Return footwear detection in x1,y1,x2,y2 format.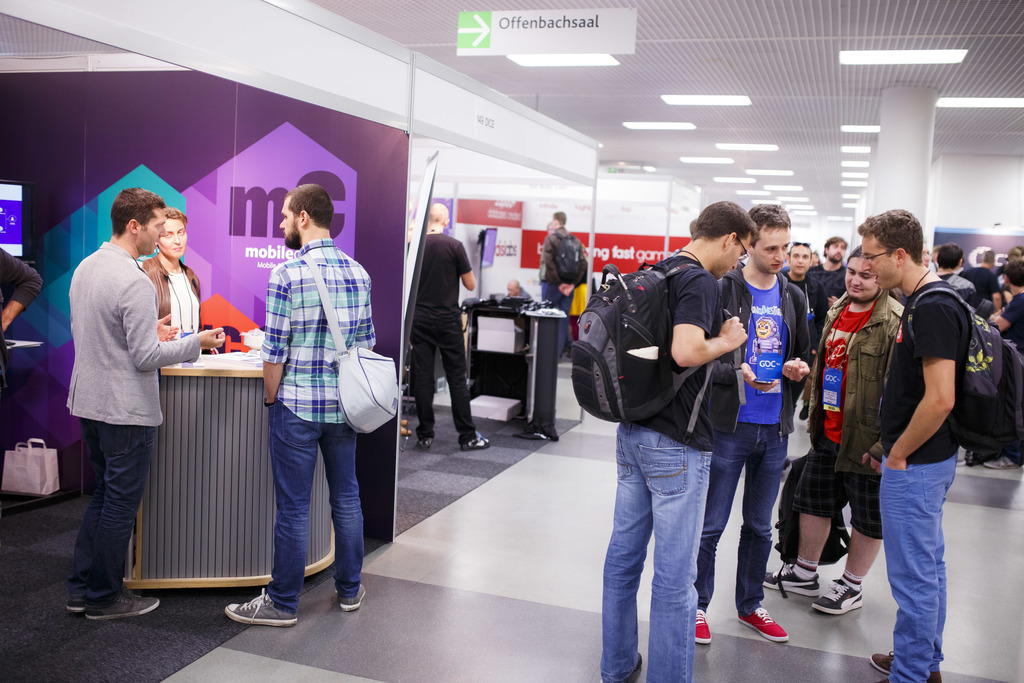
402,415,411,447.
